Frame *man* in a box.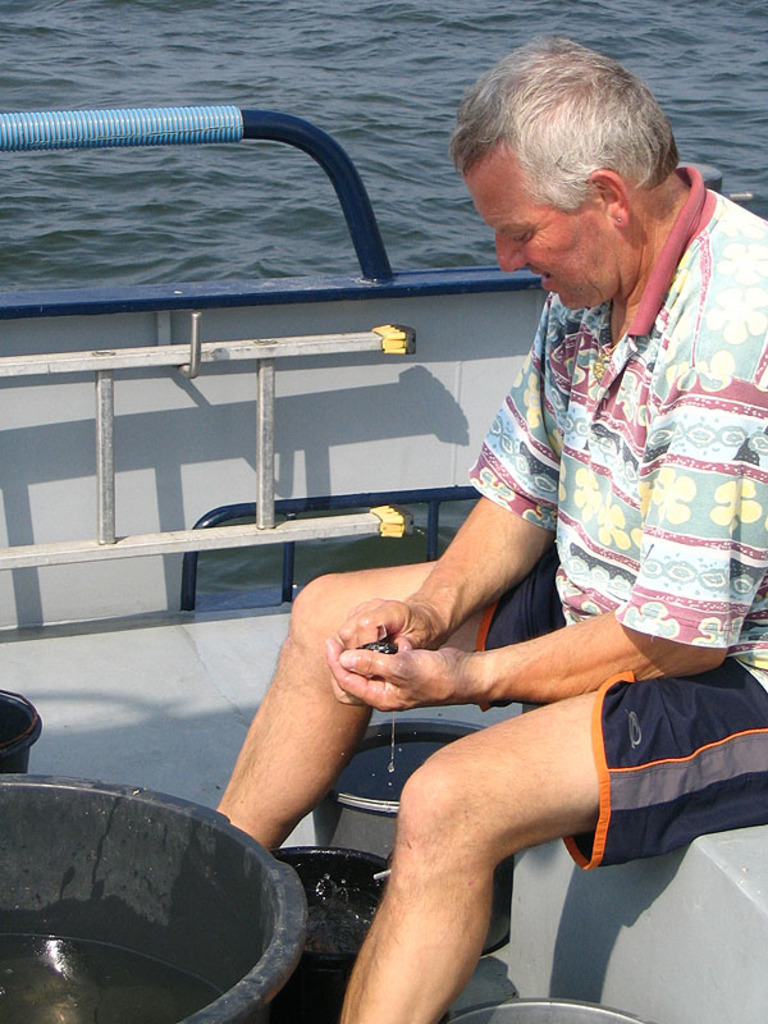
detection(205, 84, 684, 988).
